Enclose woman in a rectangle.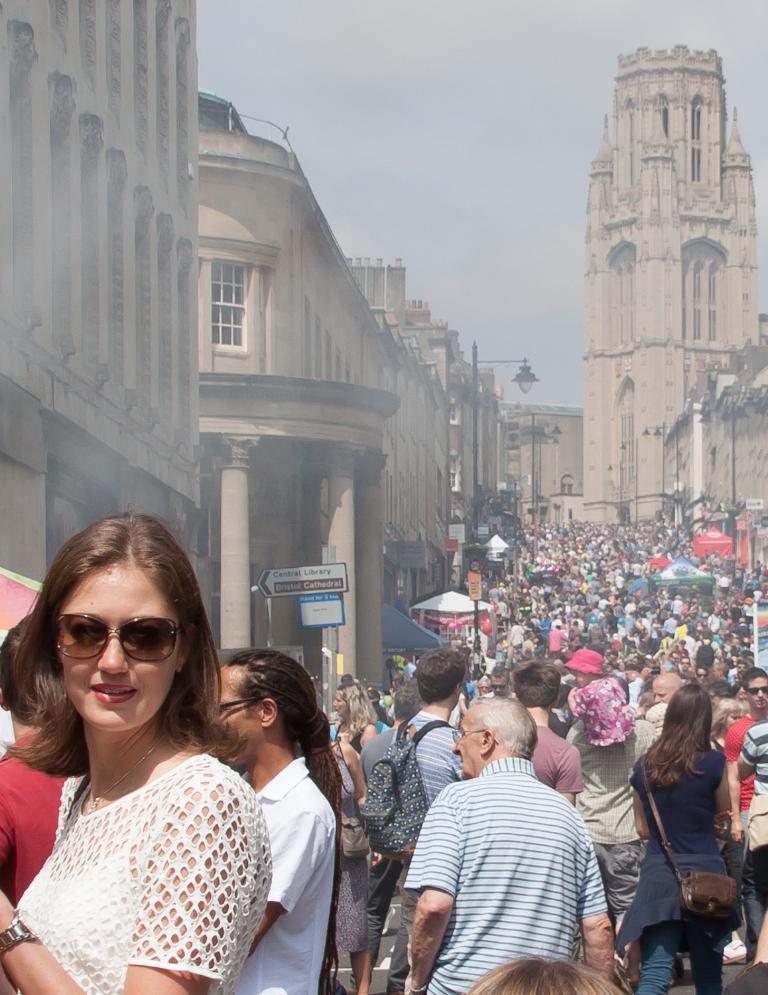
[left=331, top=681, right=384, bottom=771].
